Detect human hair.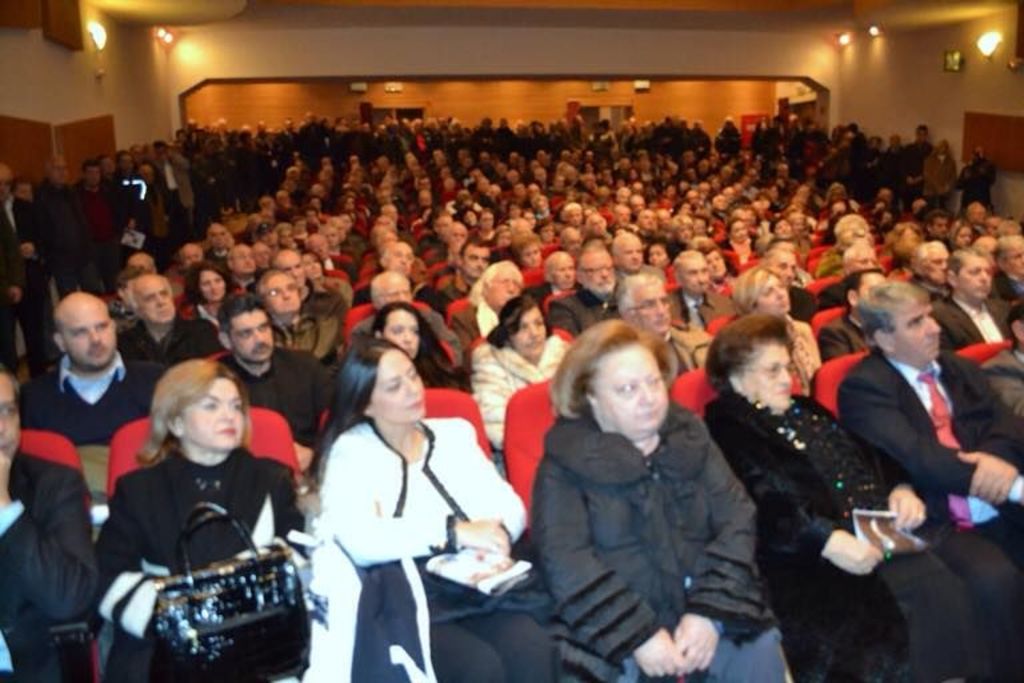
Detected at bbox=[0, 360, 21, 418].
